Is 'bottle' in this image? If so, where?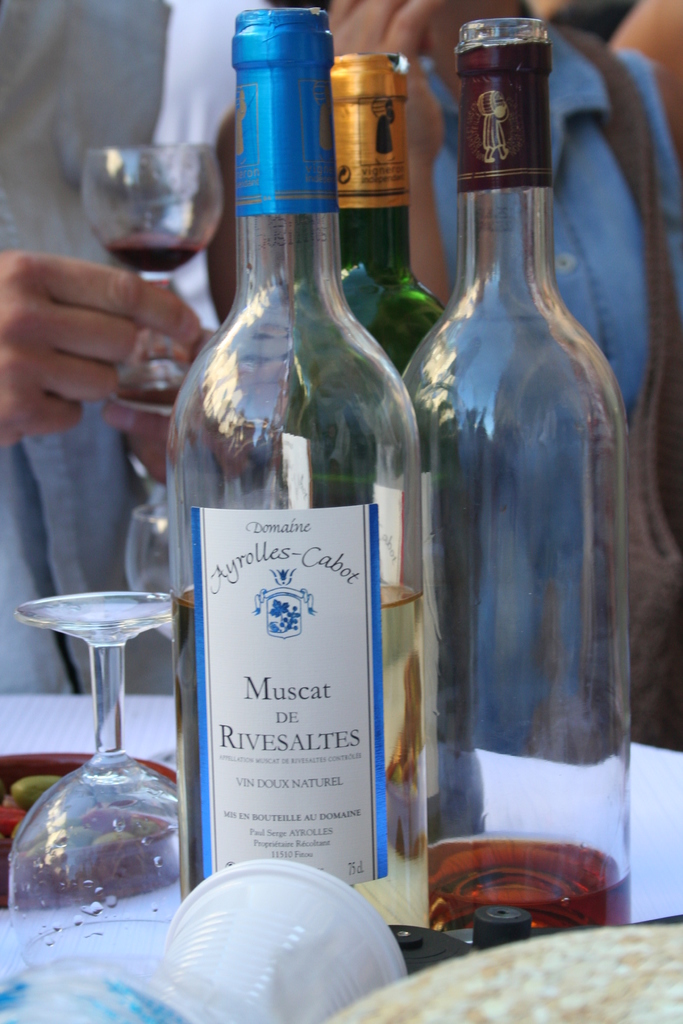
Yes, at [x1=279, y1=52, x2=443, y2=511].
